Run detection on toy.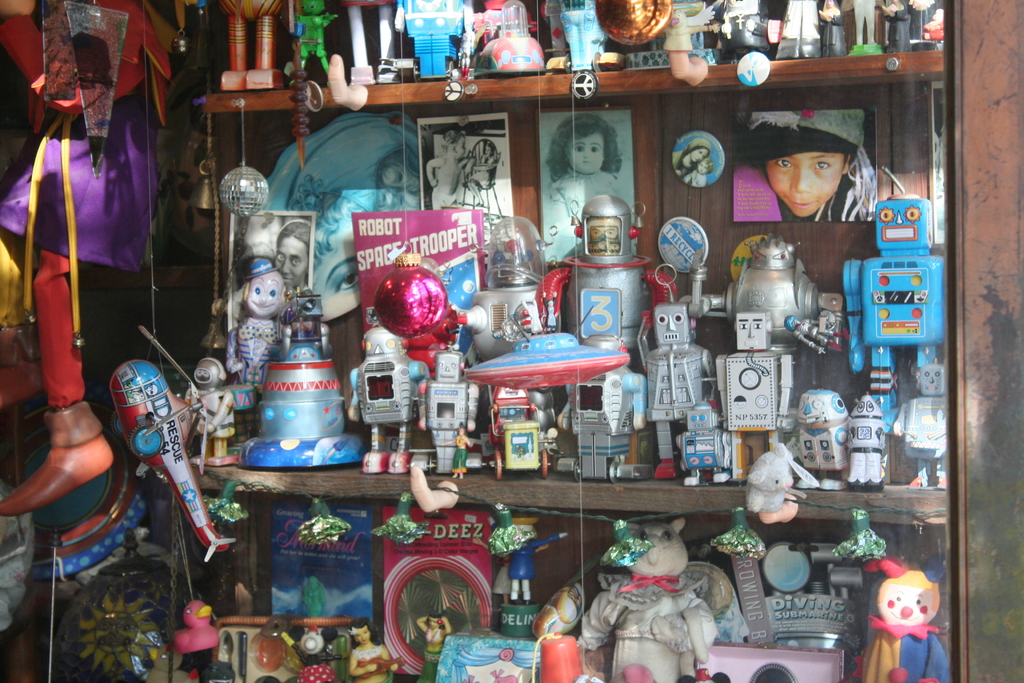
Result: 844,196,945,464.
